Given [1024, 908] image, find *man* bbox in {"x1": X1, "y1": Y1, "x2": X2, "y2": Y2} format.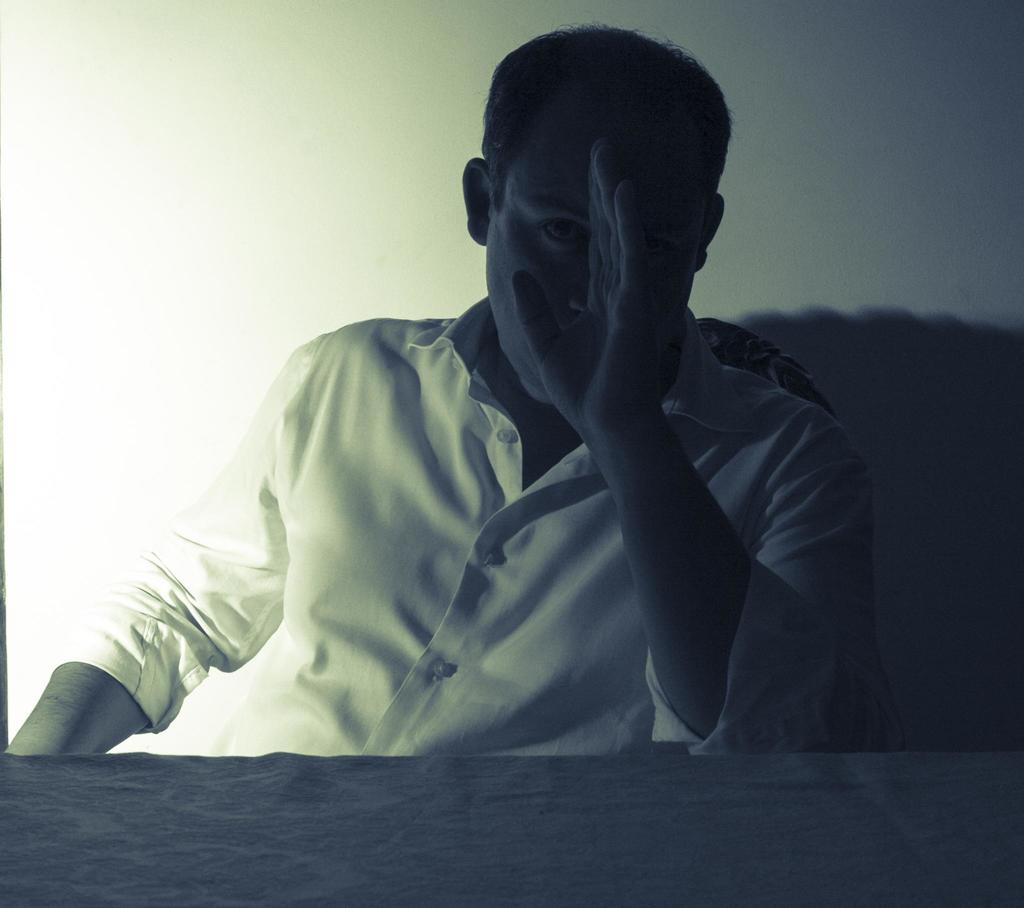
{"x1": 0, "y1": 16, "x2": 896, "y2": 772}.
